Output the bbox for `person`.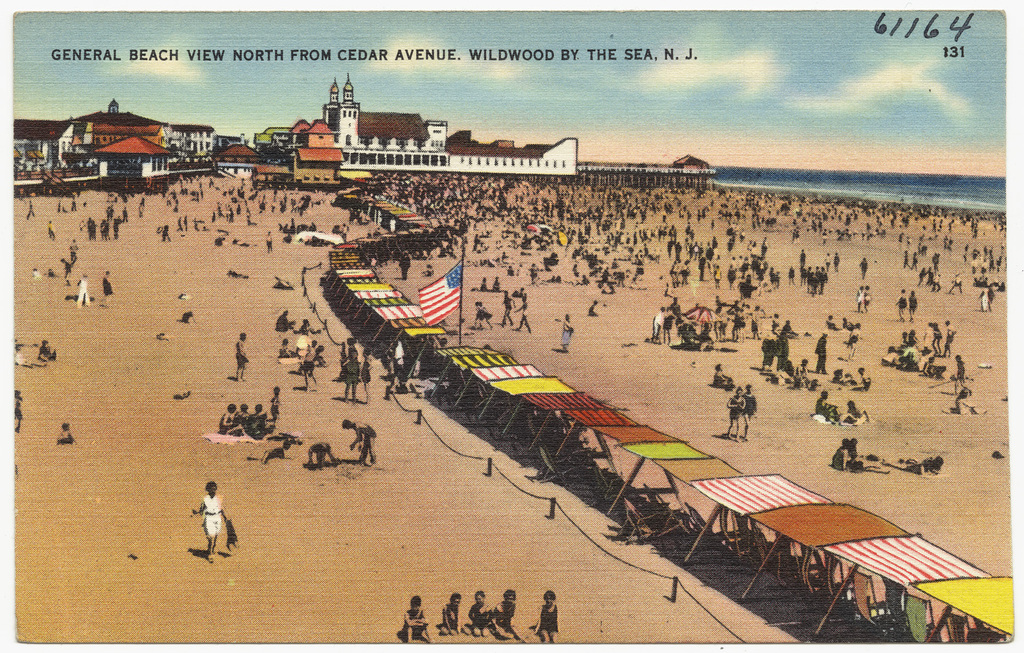
341/347/358/405.
